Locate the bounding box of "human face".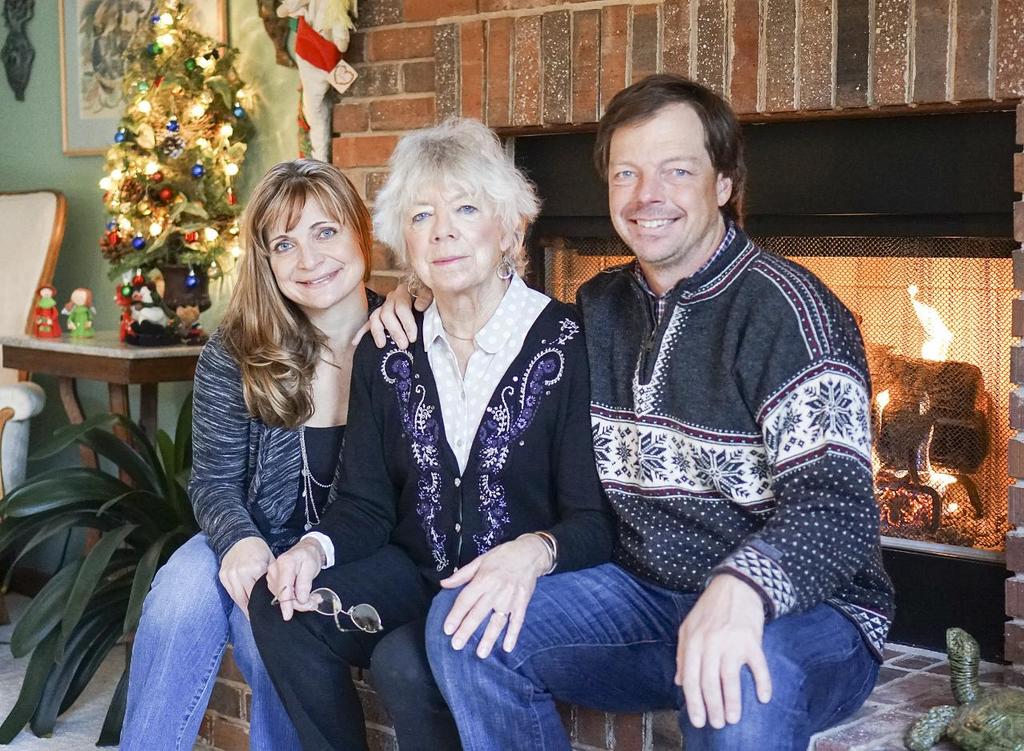
Bounding box: bbox=(403, 181, 496, 292).
